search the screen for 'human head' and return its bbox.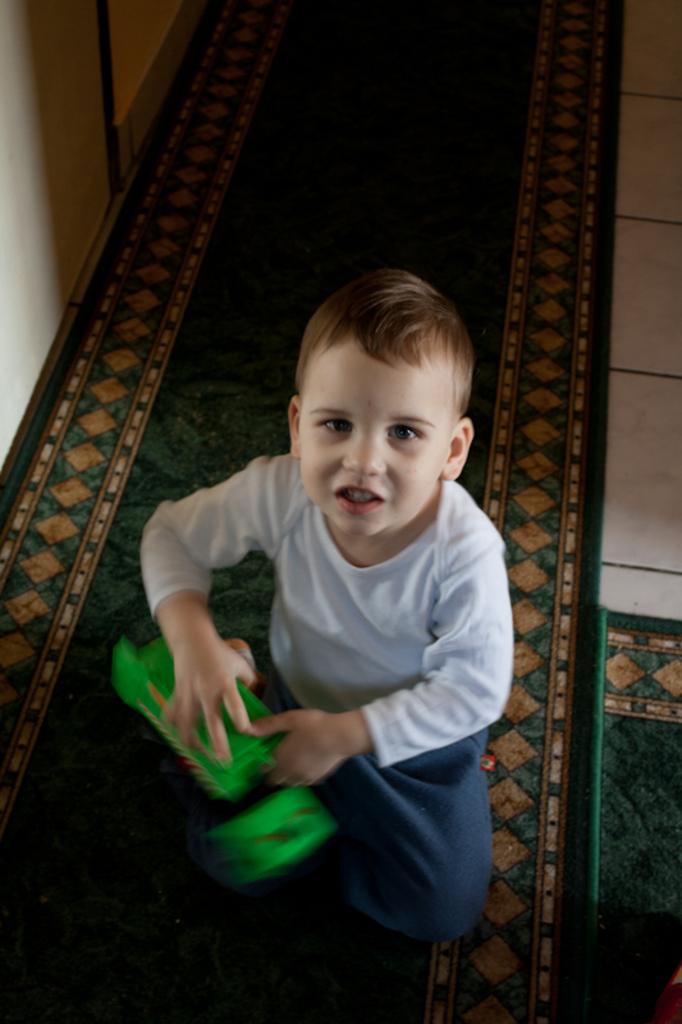
Found: <region>273, 248, 504, 517</region>.
